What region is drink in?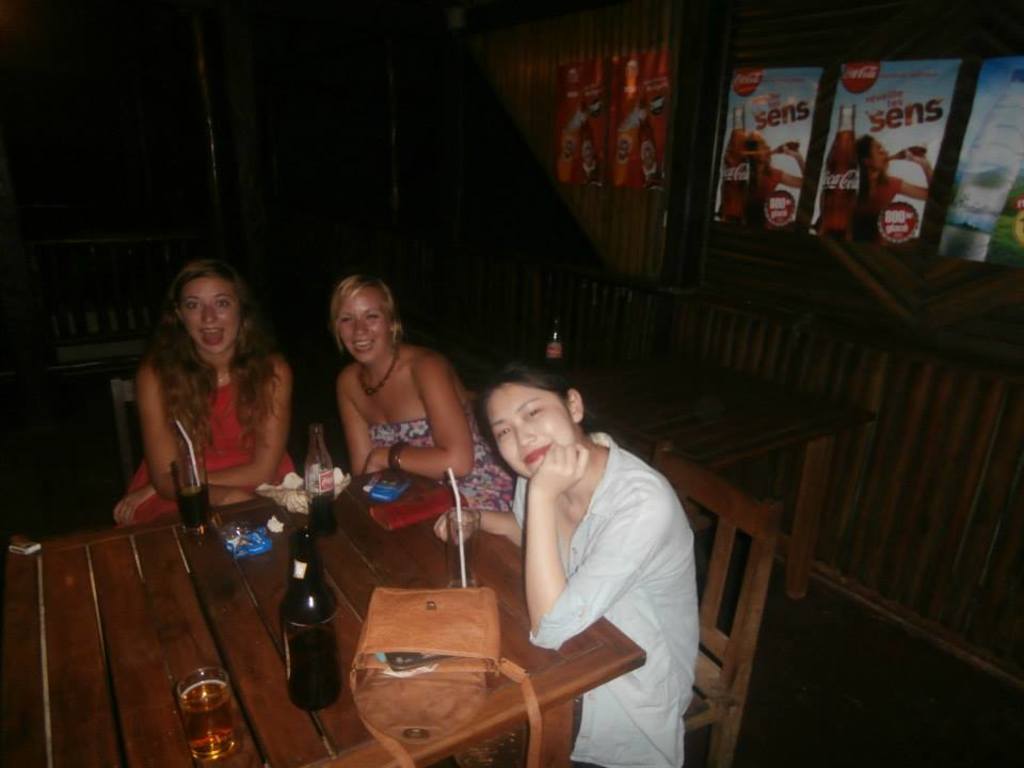
<bbox>177, 483, 213, 534</bbox>.
